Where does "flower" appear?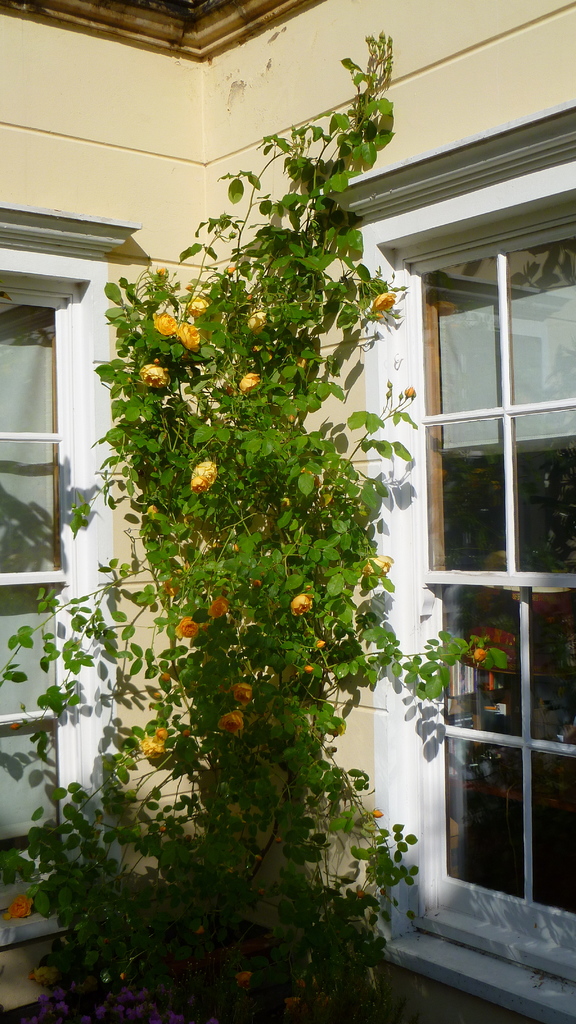
Appears at left=145, top=311, right=181, bottom=335.
